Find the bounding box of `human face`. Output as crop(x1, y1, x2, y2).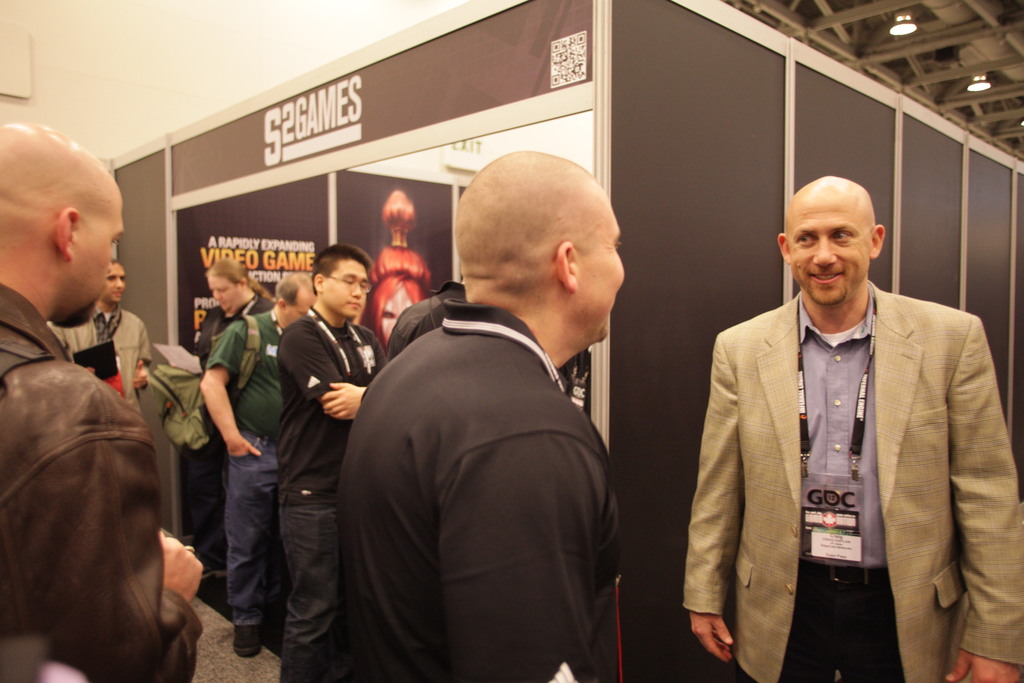
crop(77, 216, 123, 320).
